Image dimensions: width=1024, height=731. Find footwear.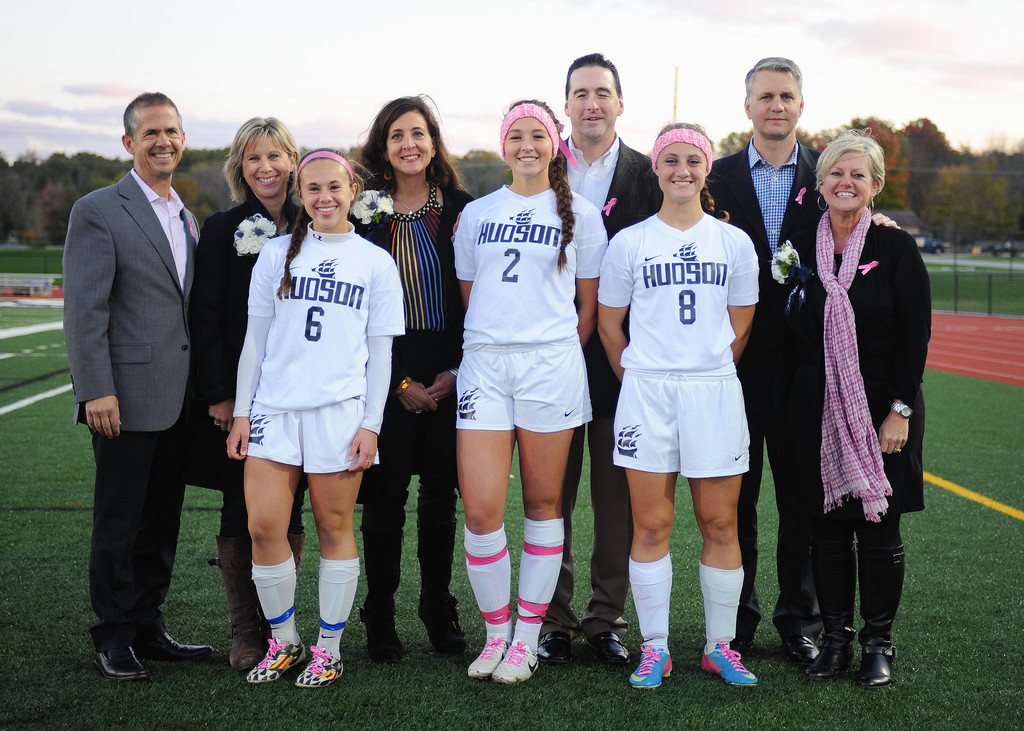
detection(467, 636, 509, 676).
